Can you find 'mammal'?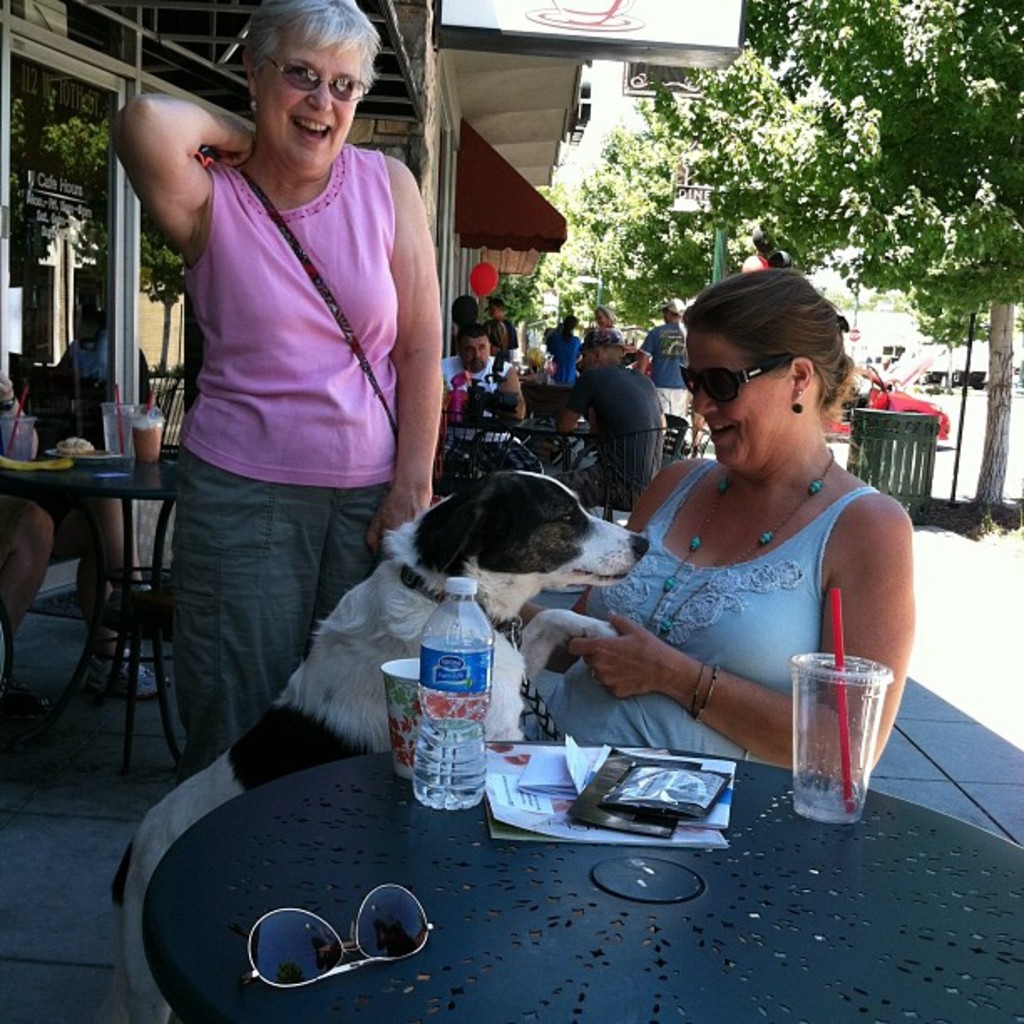
Yes, bounding box: 438,331,514,442.
